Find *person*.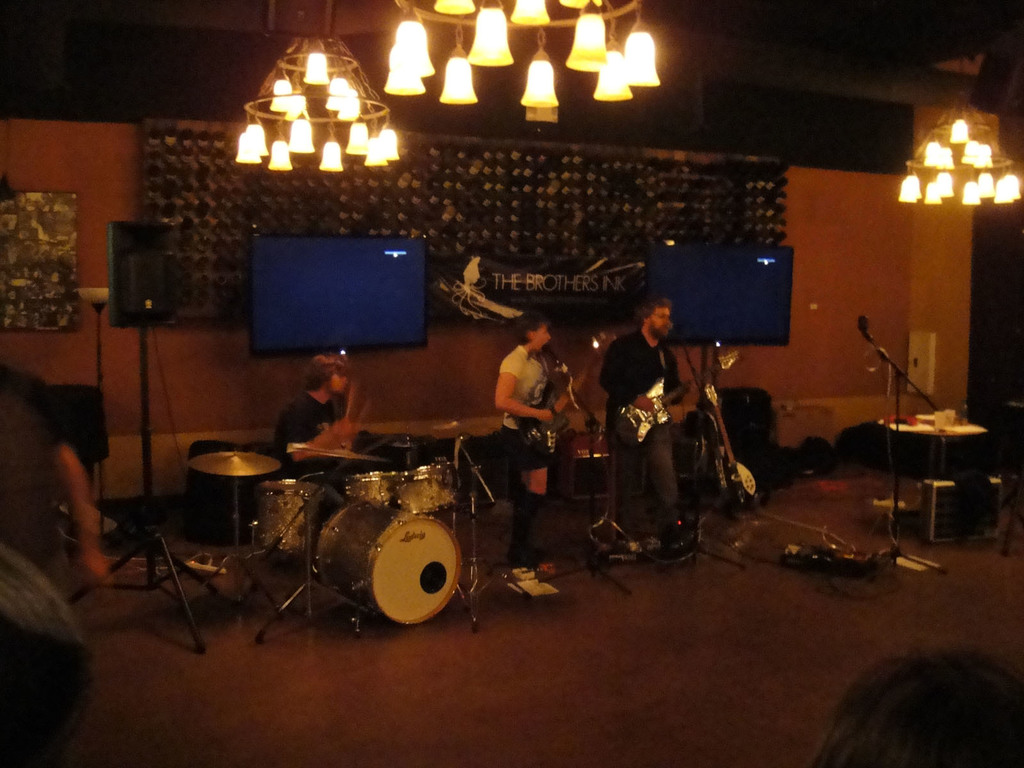
271,352,353,498.
